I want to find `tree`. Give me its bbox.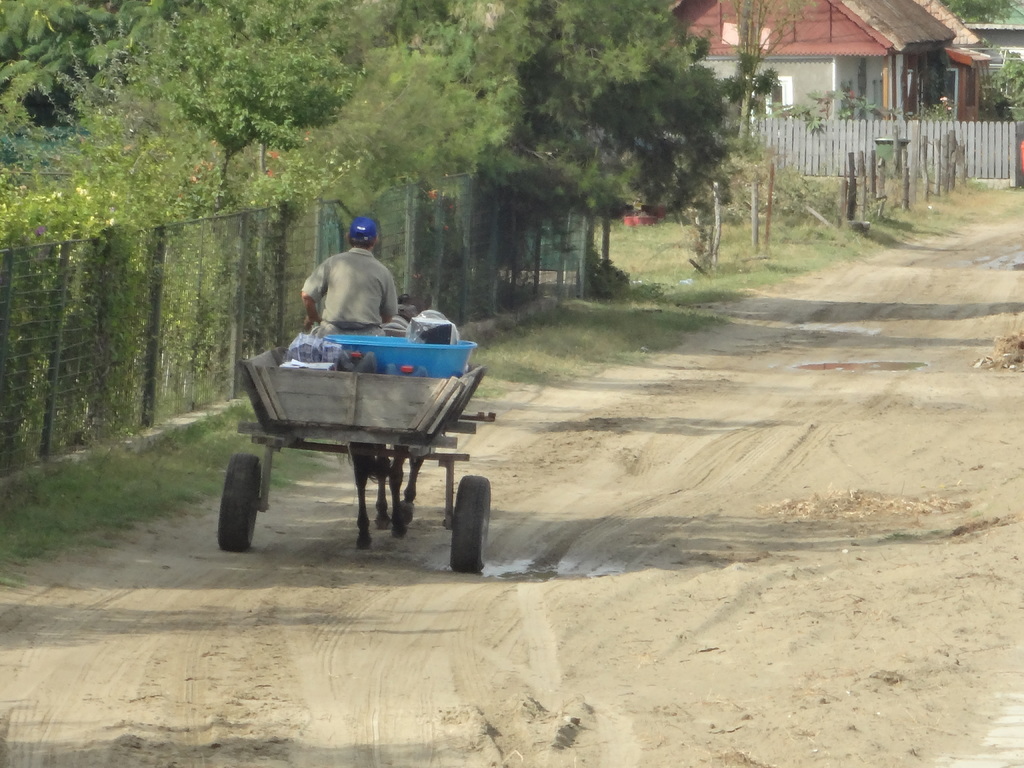
<box>719,1,824,156</box>.
